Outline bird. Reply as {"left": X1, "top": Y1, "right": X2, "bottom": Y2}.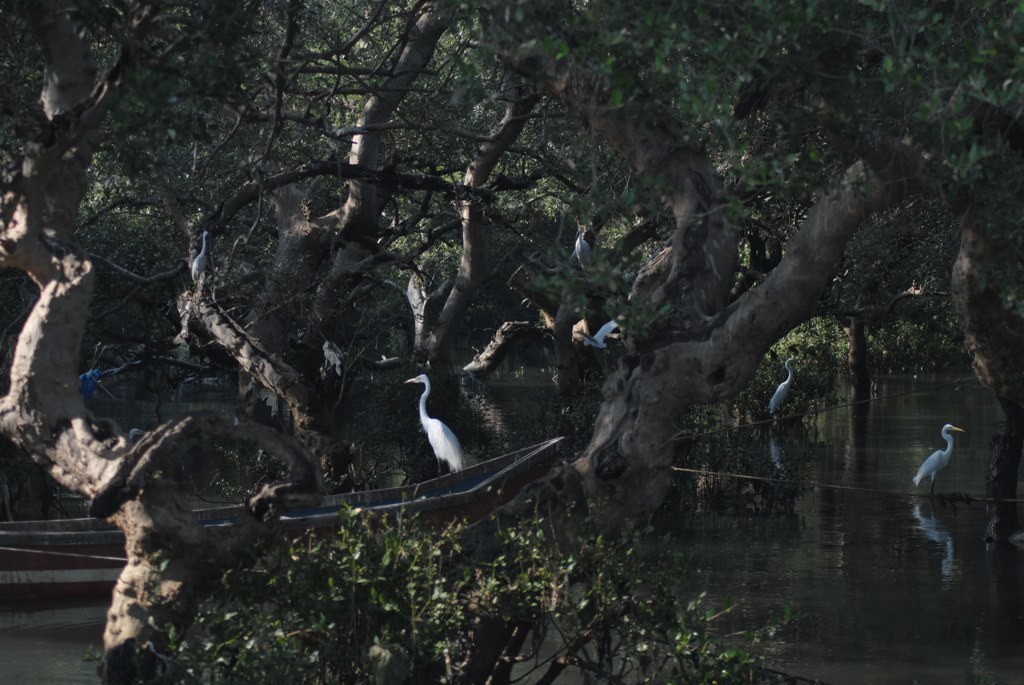
{"left": 916, "top": 422, "right": 968, "bottom": 496}.
